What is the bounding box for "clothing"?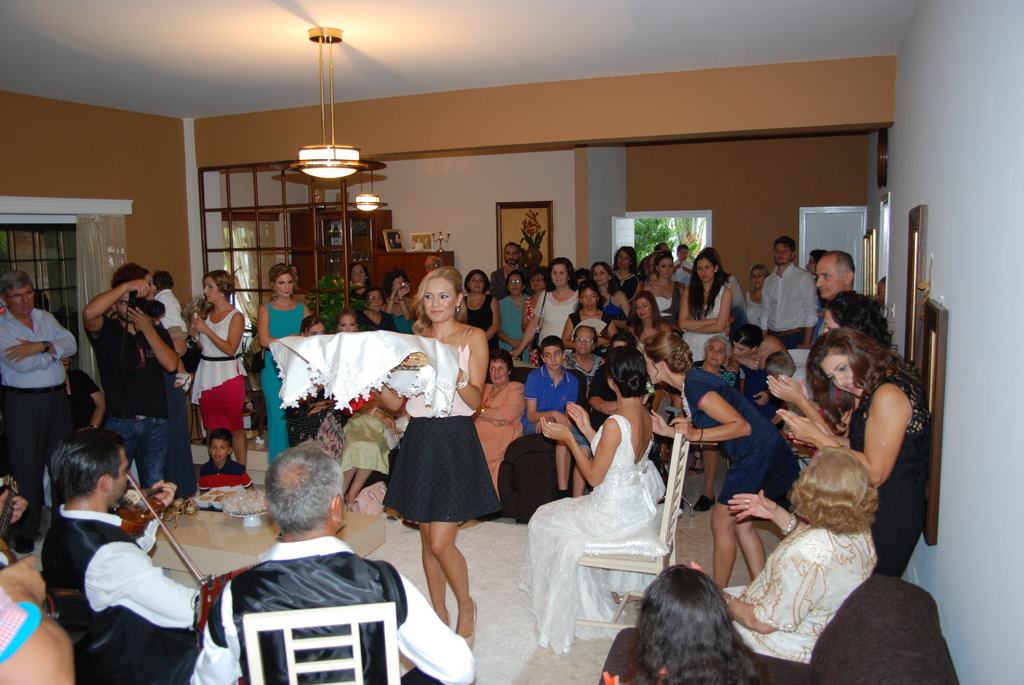
<region>760, 257, 818, 333</region>.
